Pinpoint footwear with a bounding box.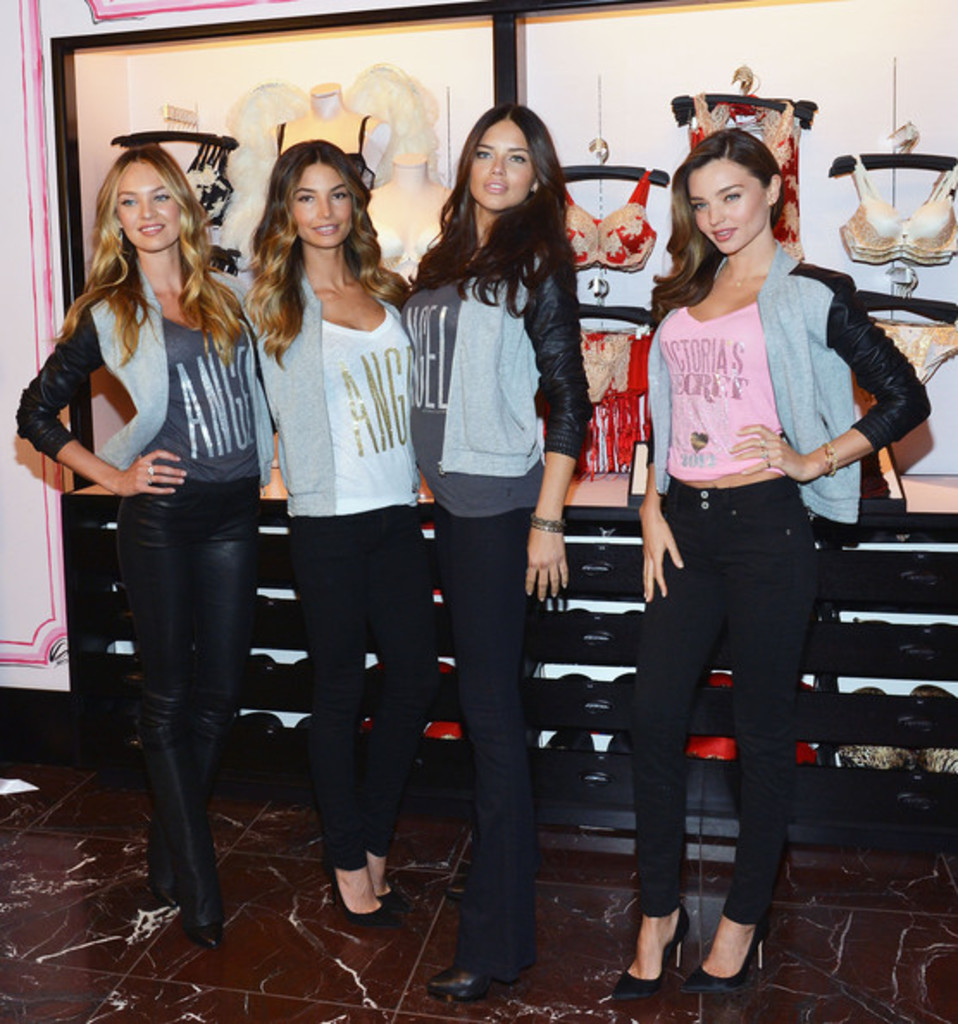
{"left": 610, "top": 908, "right": 693, "bottom": 1008}.
